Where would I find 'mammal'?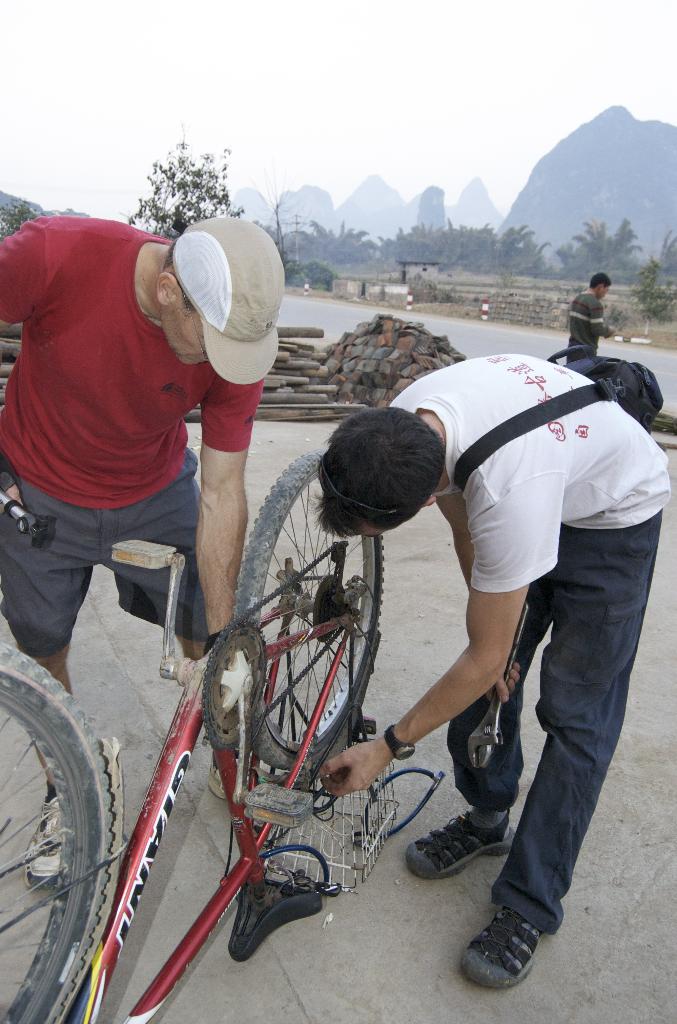
At 308,350,676,994.
